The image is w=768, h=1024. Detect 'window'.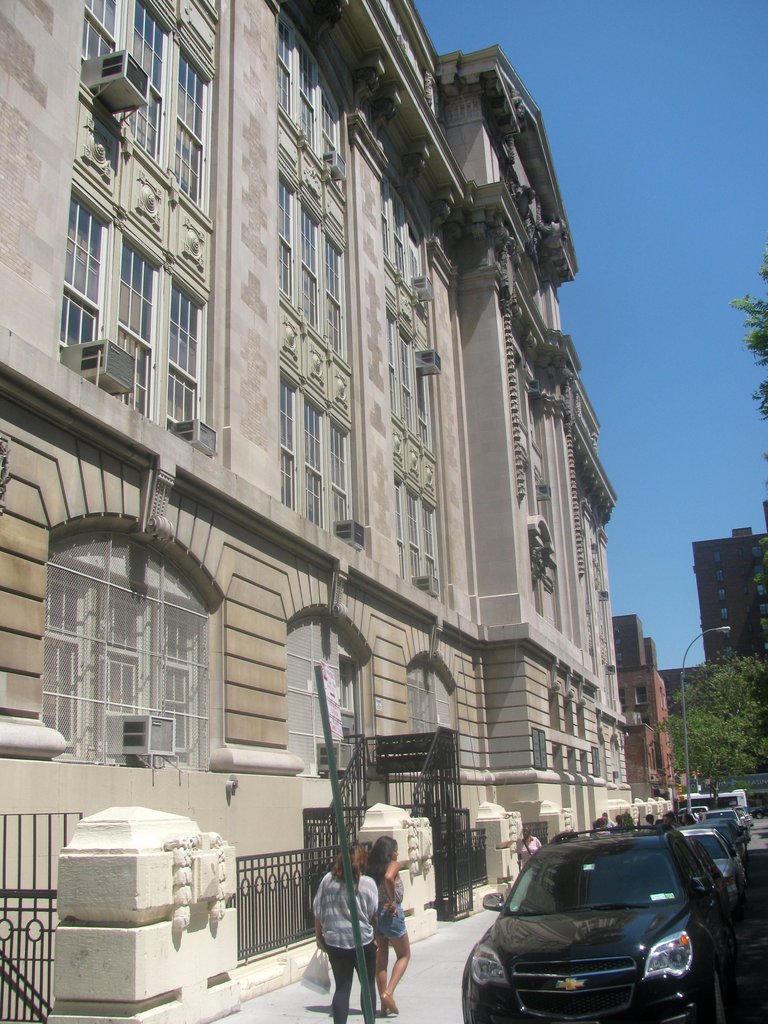
Detection: x1=79, y1=0, x2=215, y2=204.
